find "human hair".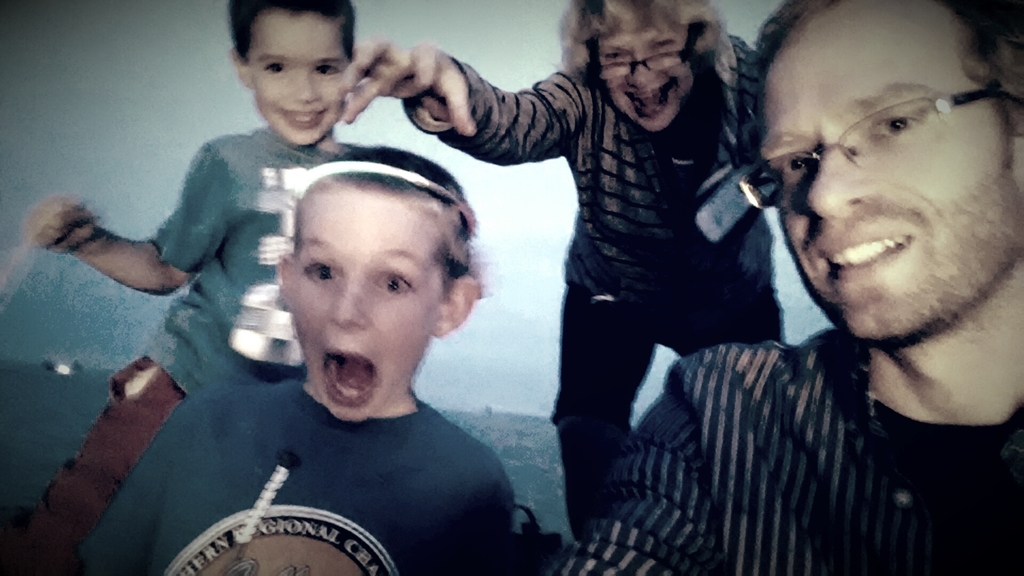
box=[328, 147, 476, 275].
